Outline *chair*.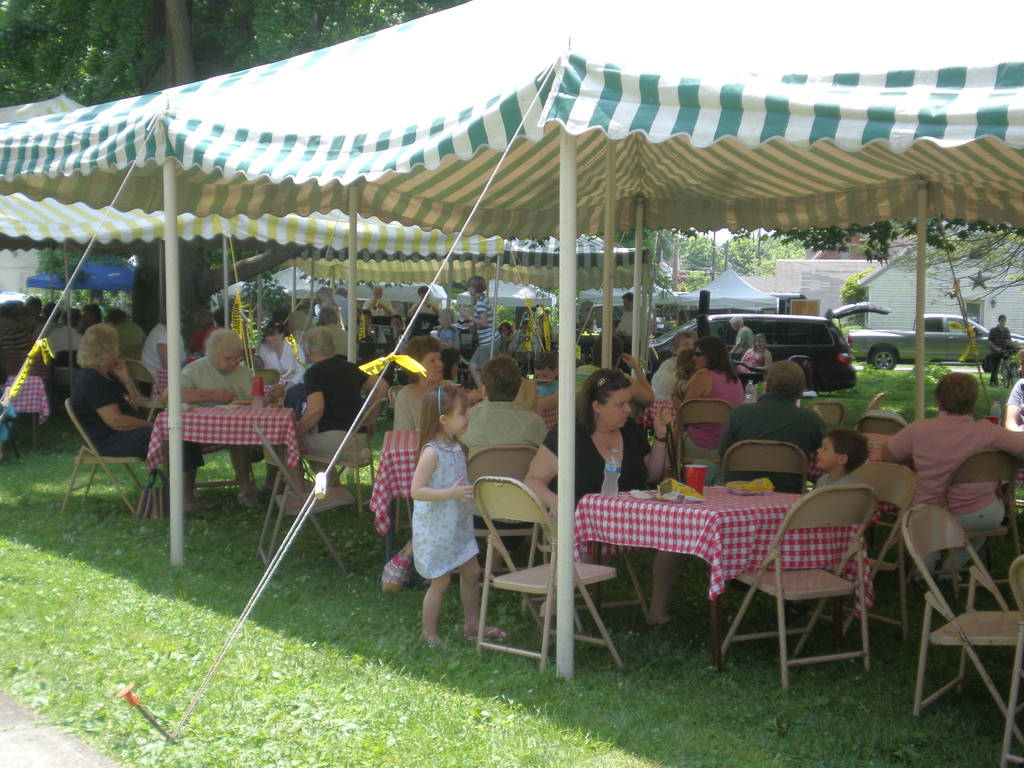
Outline: 931, 448, 1023, 621.
